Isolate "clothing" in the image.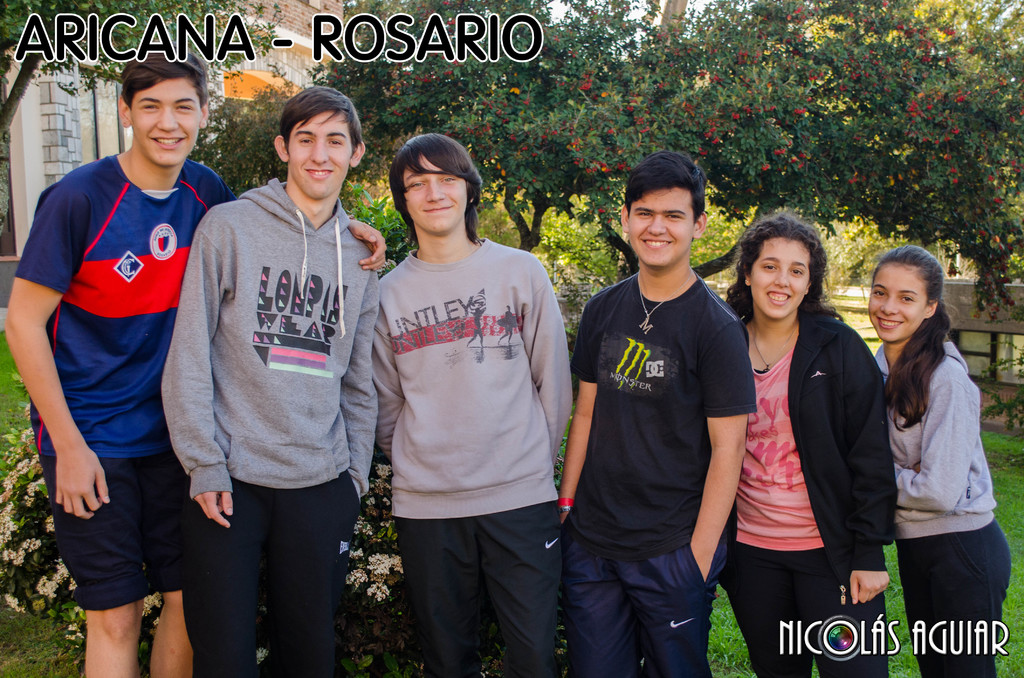
Isolated region: [873,328,1012,677].
